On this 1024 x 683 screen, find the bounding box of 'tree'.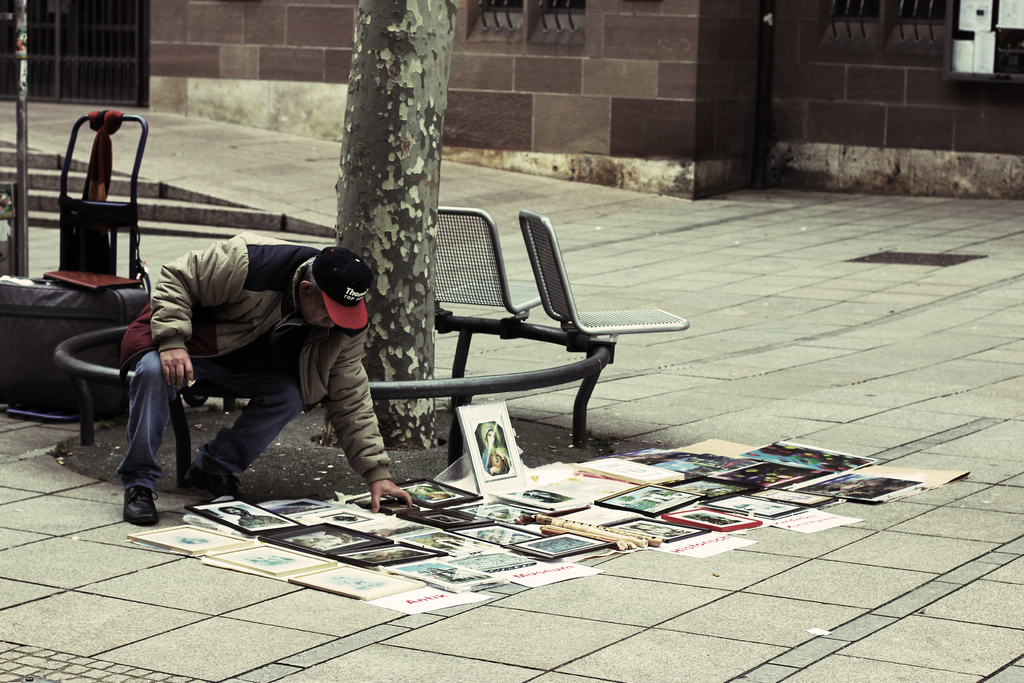
Bounding box: x1=333, y1=0, x2=461, y2=450.
